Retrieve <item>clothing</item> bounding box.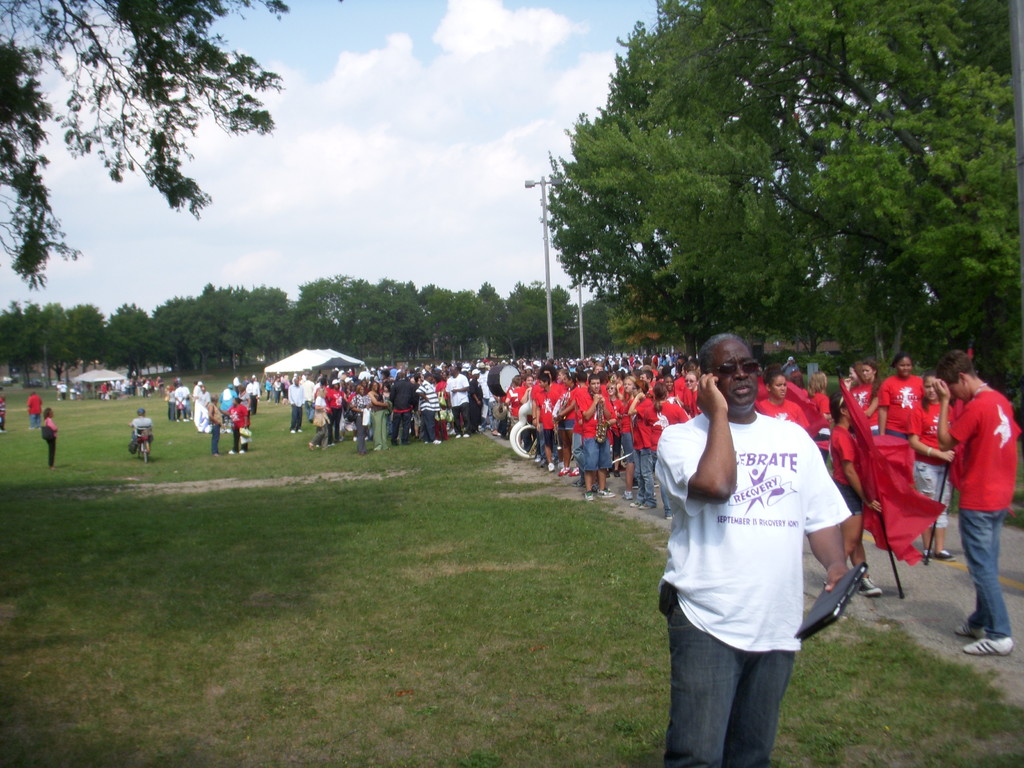
Bounding box: box=[207, 399, 230, 448].
